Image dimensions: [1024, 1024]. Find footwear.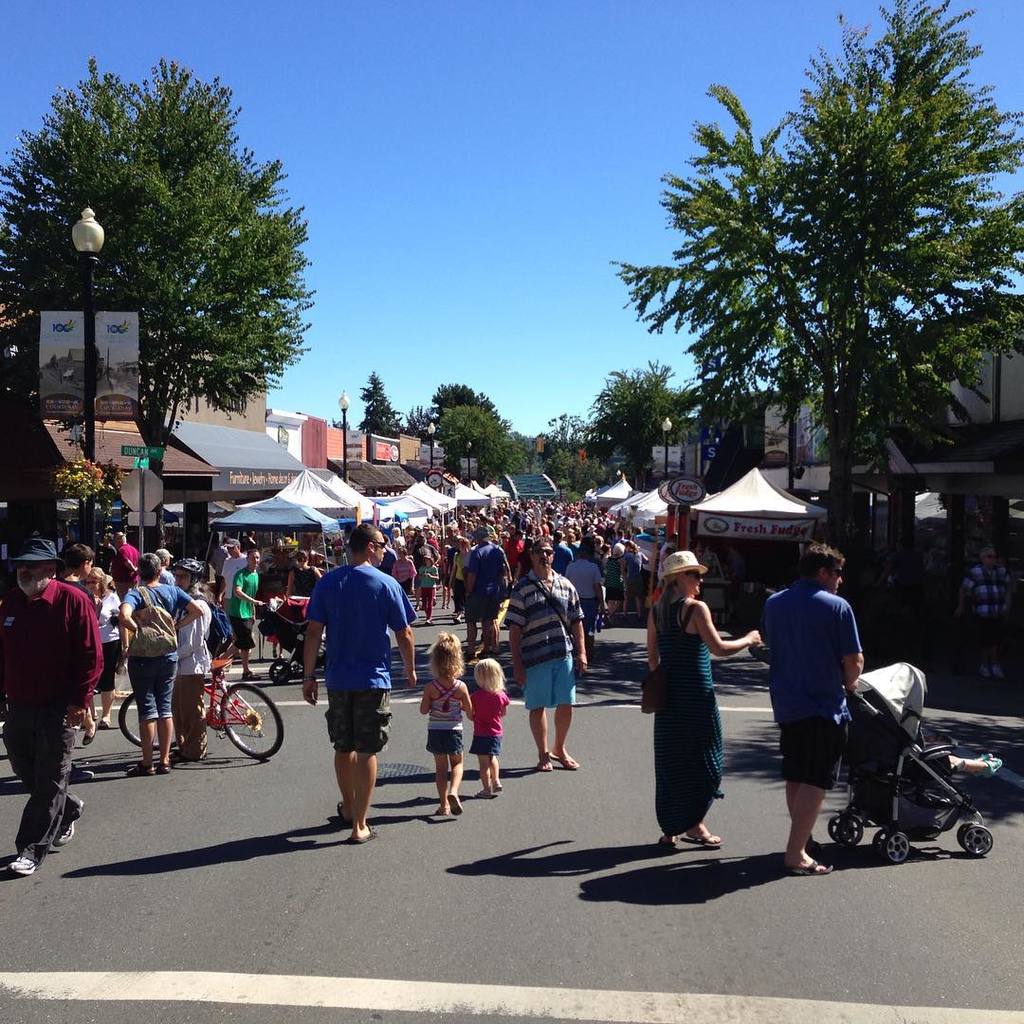
<bbox>472, 787, 495, 800</bbox>.
